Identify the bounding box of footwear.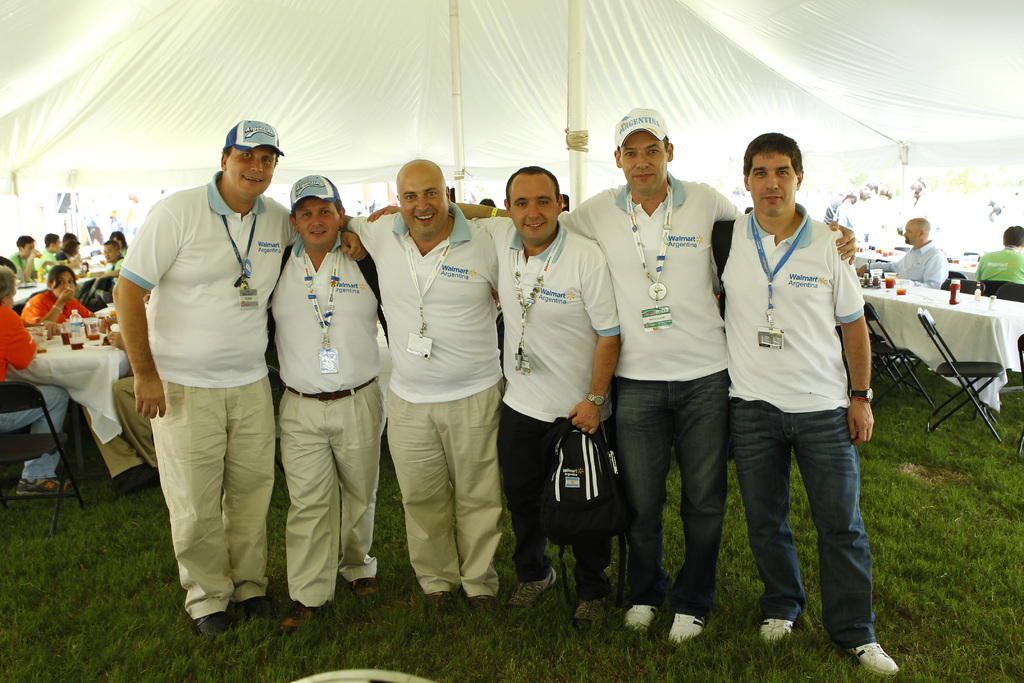
[x1=18, y1=474, x2=82, y2=502].
